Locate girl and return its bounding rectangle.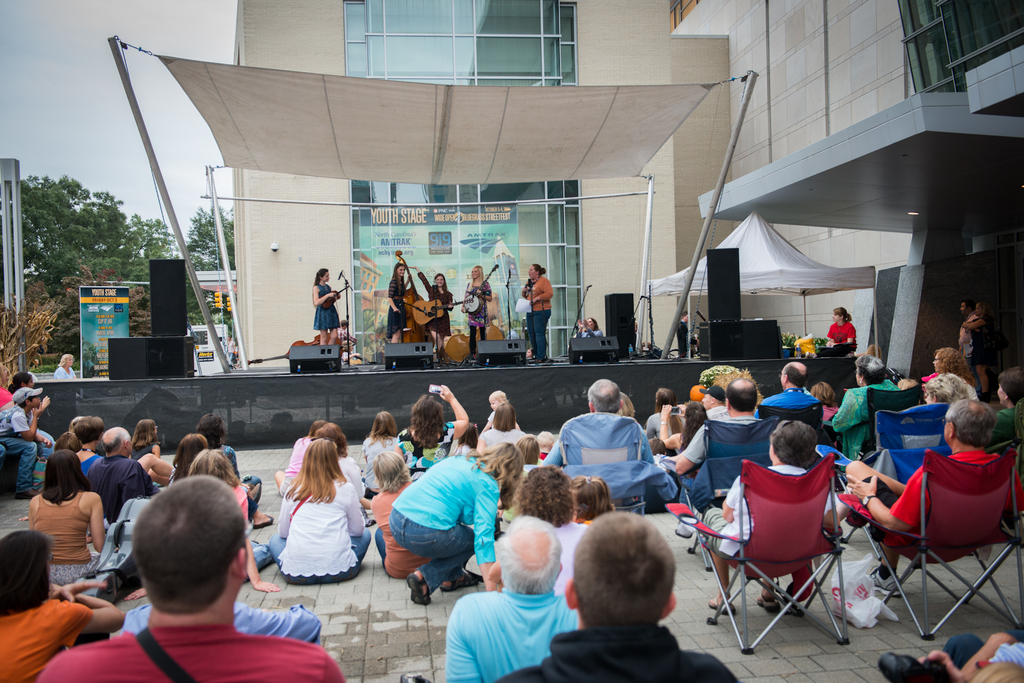
pyautogui.locateOnScreen(386, 260, 408, 346).
